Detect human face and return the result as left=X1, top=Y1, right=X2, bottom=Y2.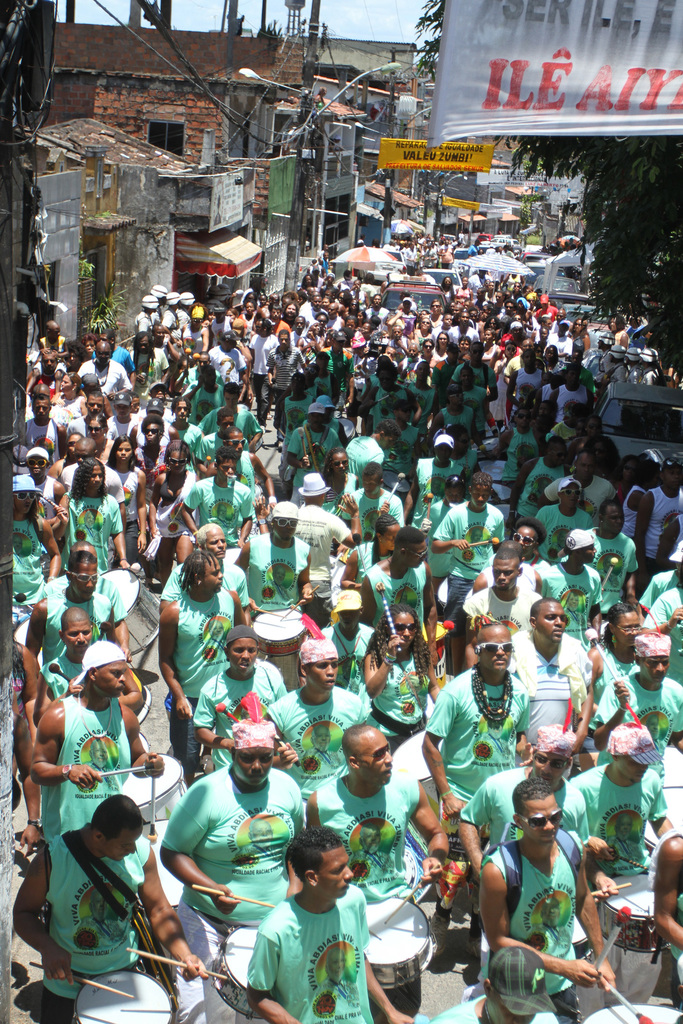
left=333, top=453, right=350, bottom=477.
